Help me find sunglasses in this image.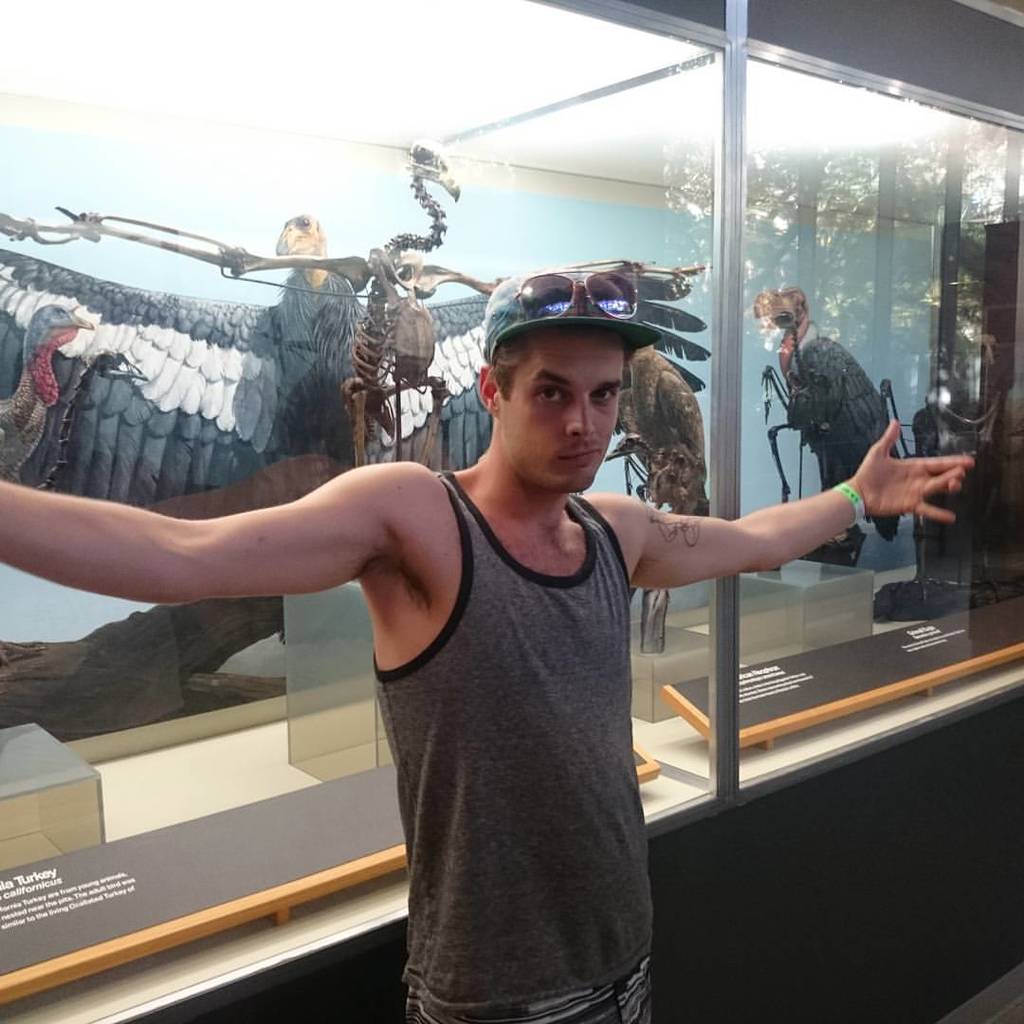
Found it: [516,269,645,324].
